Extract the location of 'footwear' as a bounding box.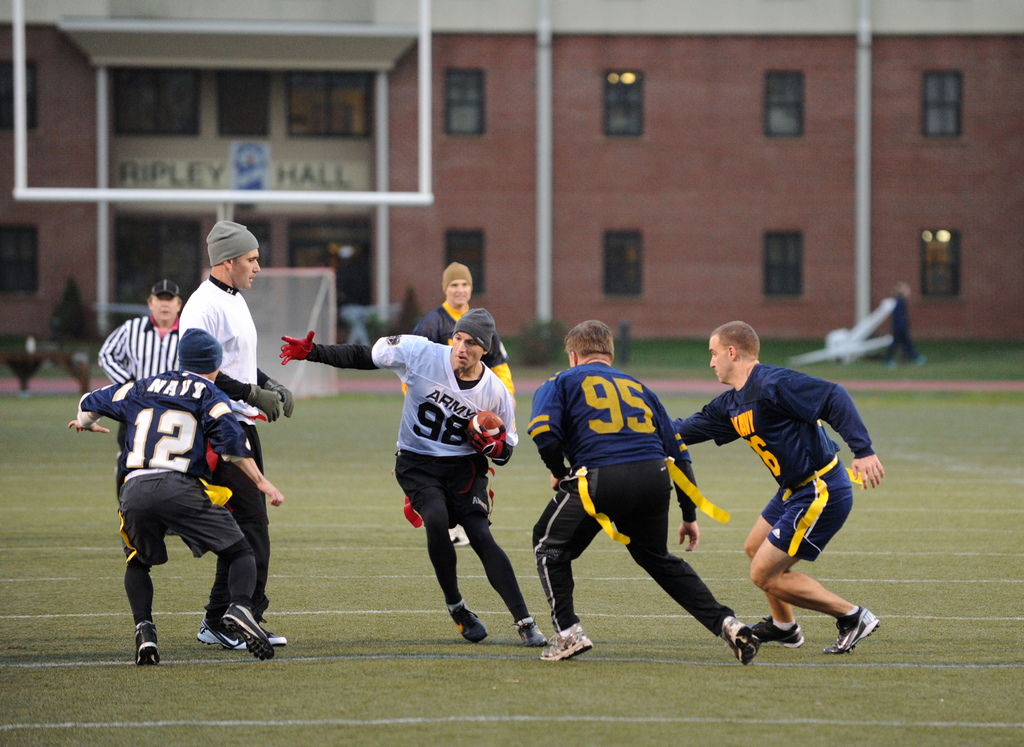
[x1=221, y1=600, x2=270, y2=659].
